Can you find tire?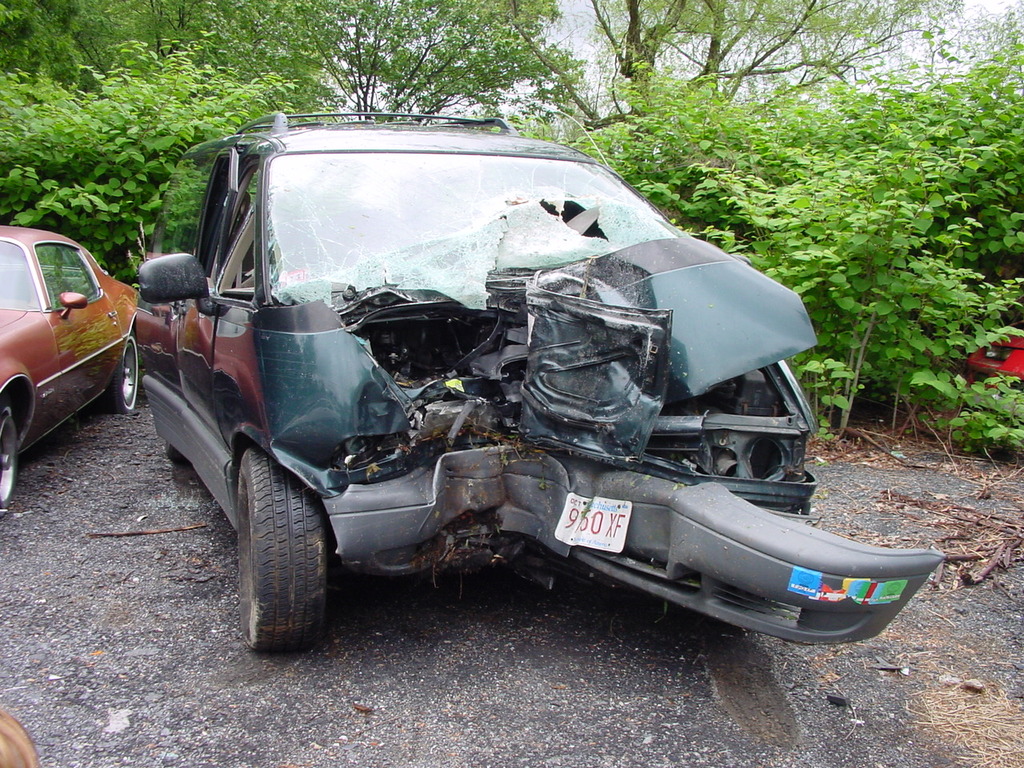
Yes, bounding box: box=[216, 434, 330, 666].
